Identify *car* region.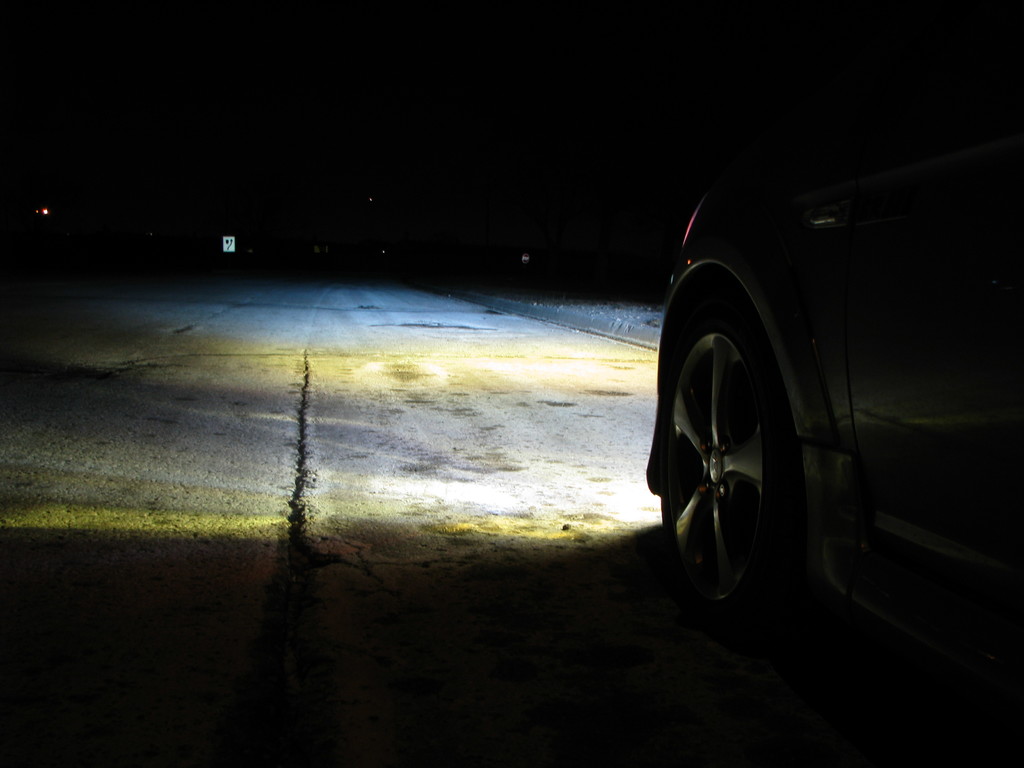
Region: (x1=643, y1=121, x2=1023, y2=720).
